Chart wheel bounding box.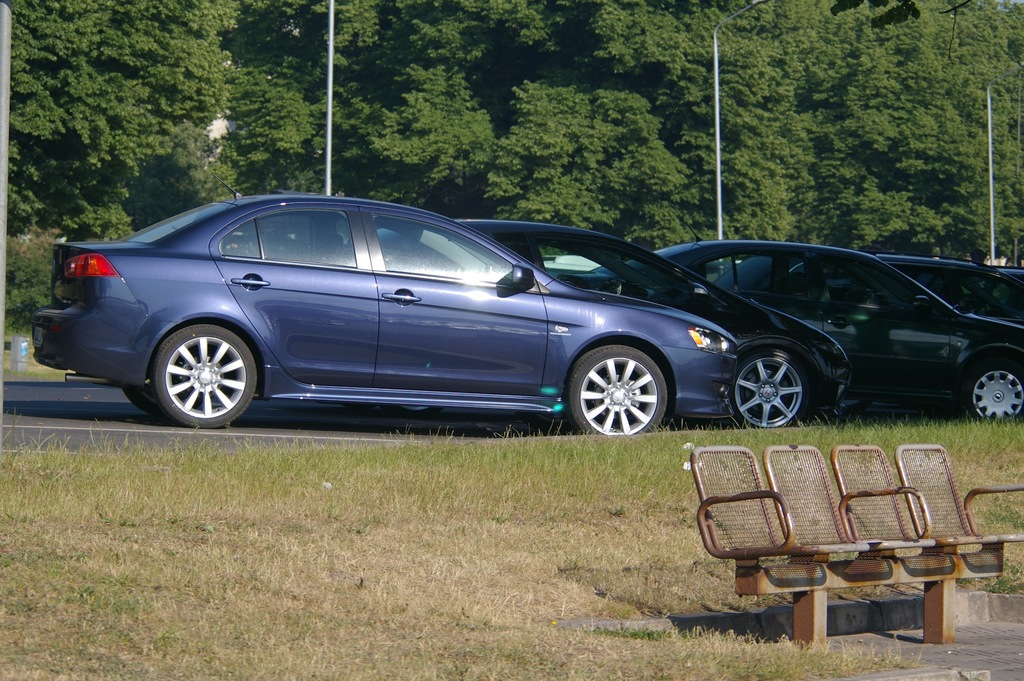
Charted: 962 354 1023 421.
